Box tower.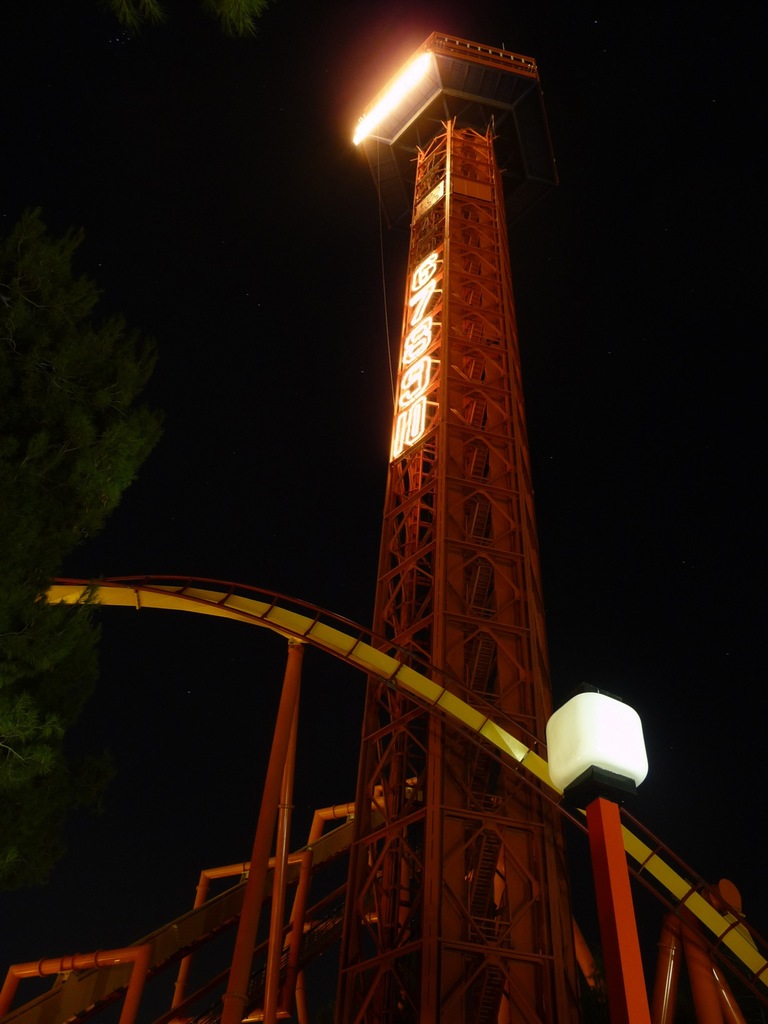
Rect(334, 31, 581, 1023).
